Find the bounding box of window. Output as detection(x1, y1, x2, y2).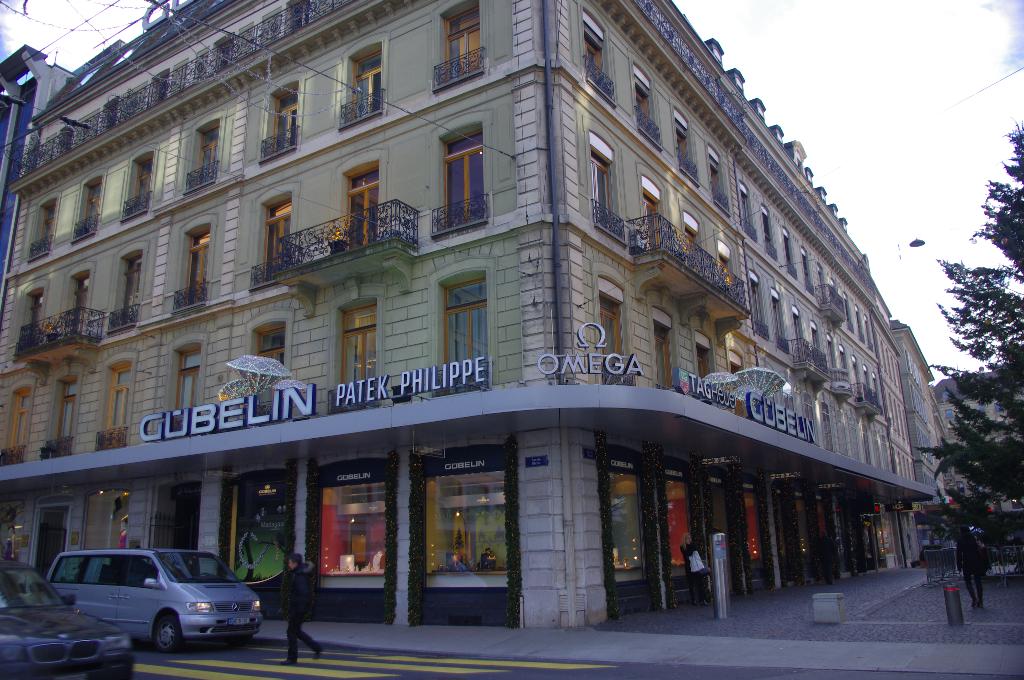
detection(182, 224, 212, 306).
